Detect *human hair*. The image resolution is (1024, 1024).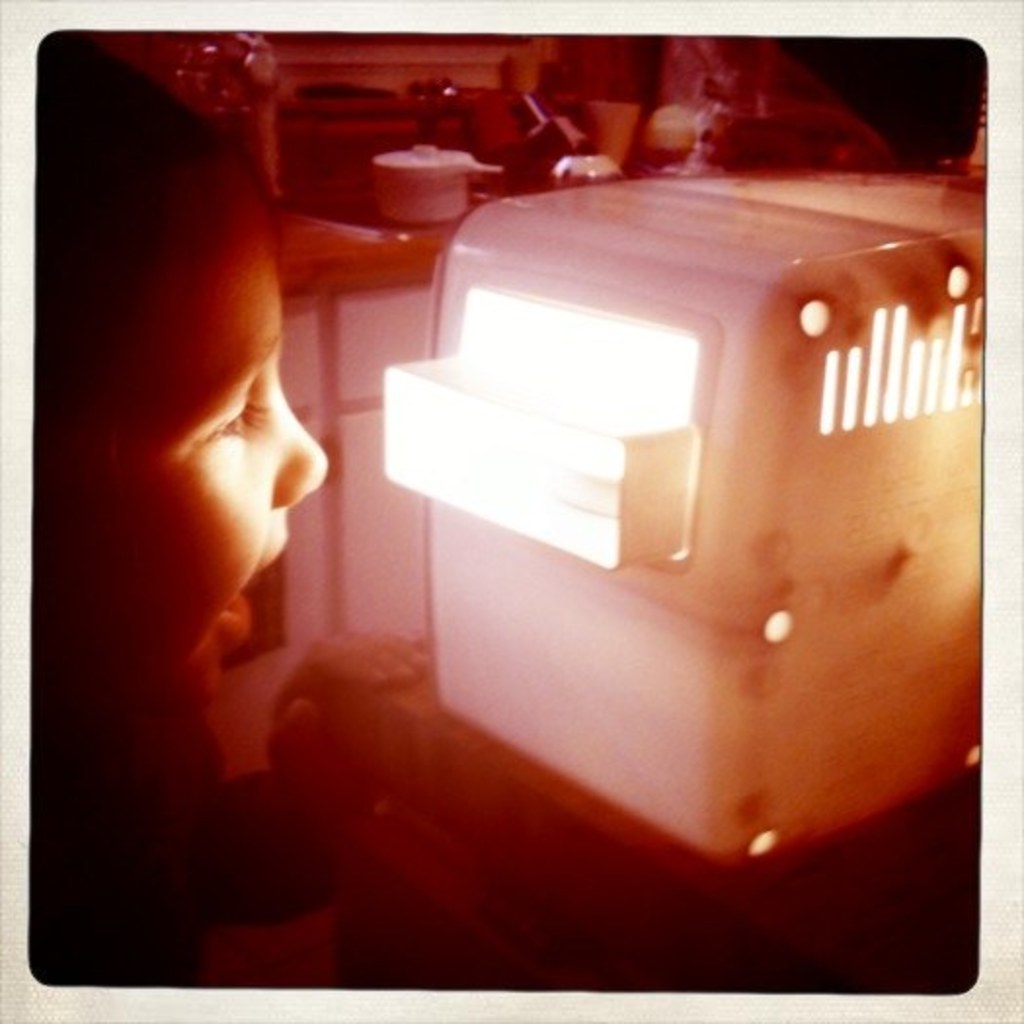
<box>25,31,236,435</box>.
